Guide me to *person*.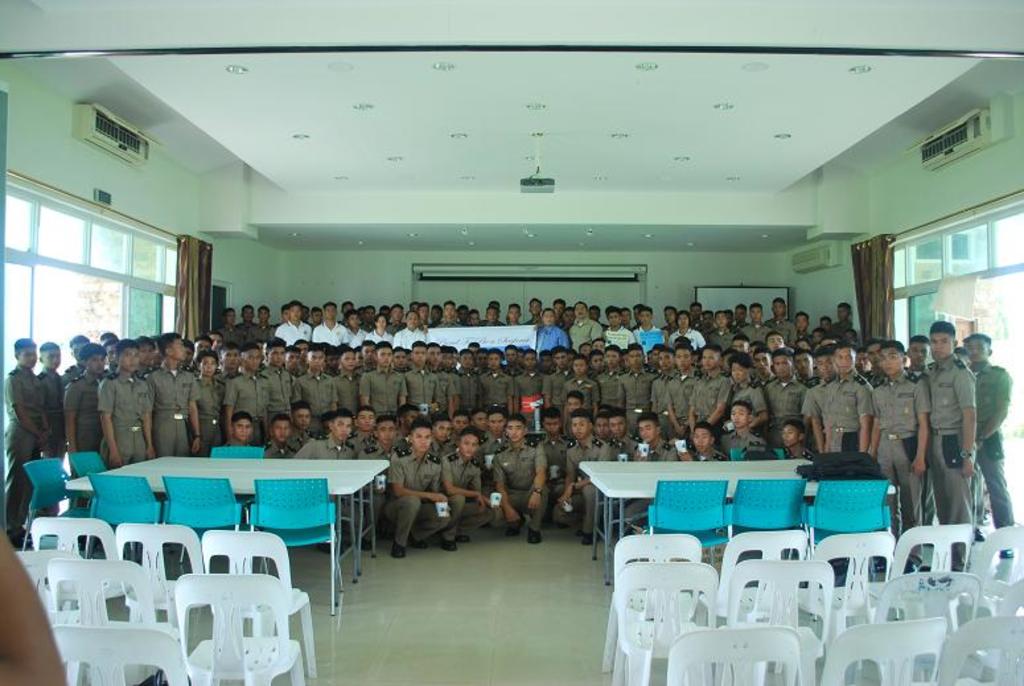
Guidance: [910,337,926,377].
